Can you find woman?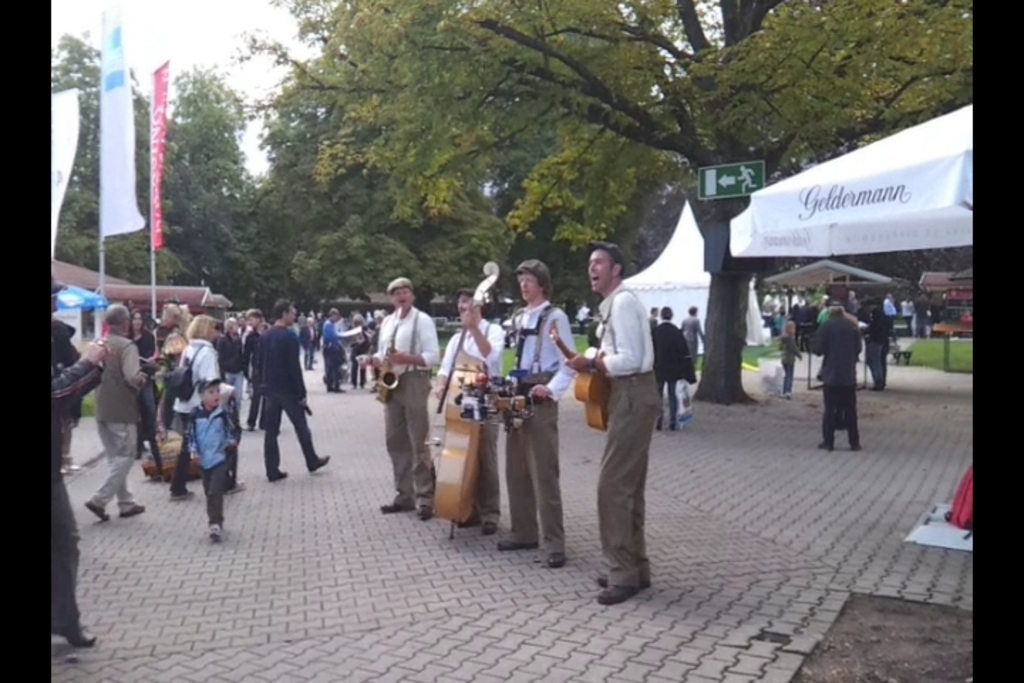
Yes, bounding box: bbox(348, 317, 371, 393).
